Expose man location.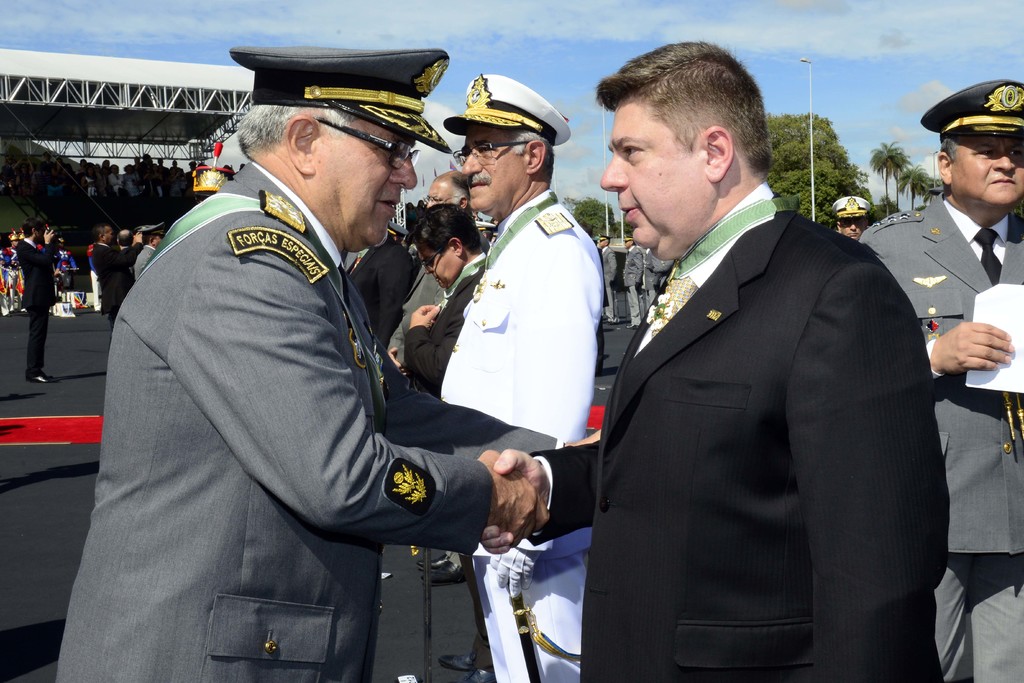
Exposed at (488, 42, 959, 682).
